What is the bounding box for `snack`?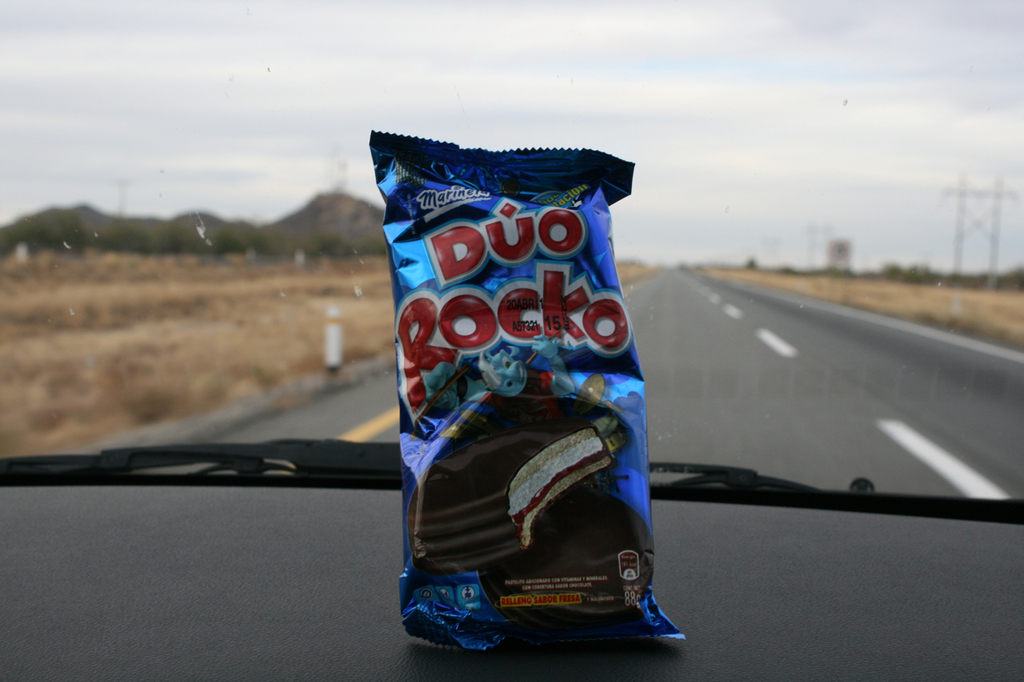
(x1=366, y1=122, x2=683, y2=662).
